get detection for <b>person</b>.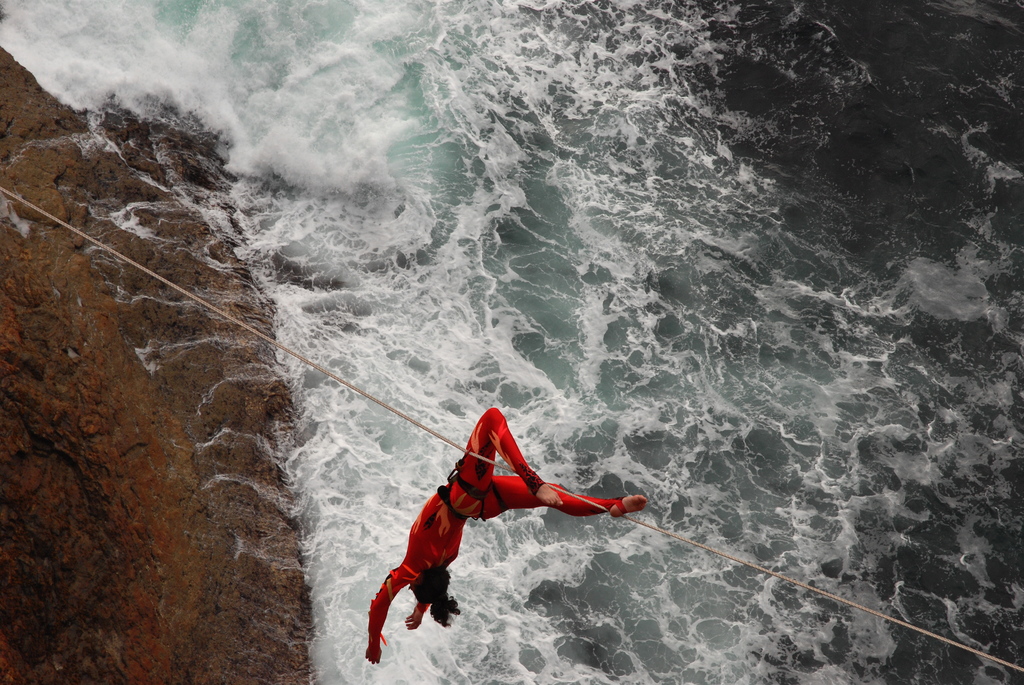
Detection: x1=363, y1=405, x2=650, y2=661.
